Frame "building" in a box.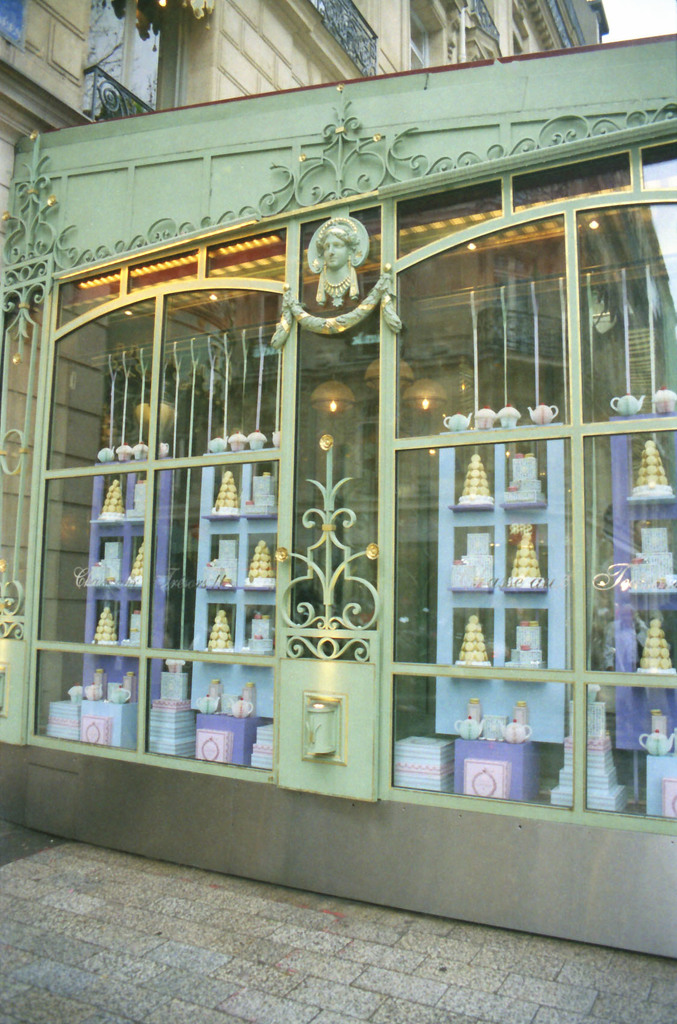
bbox=[0, 33, 676, 962].
